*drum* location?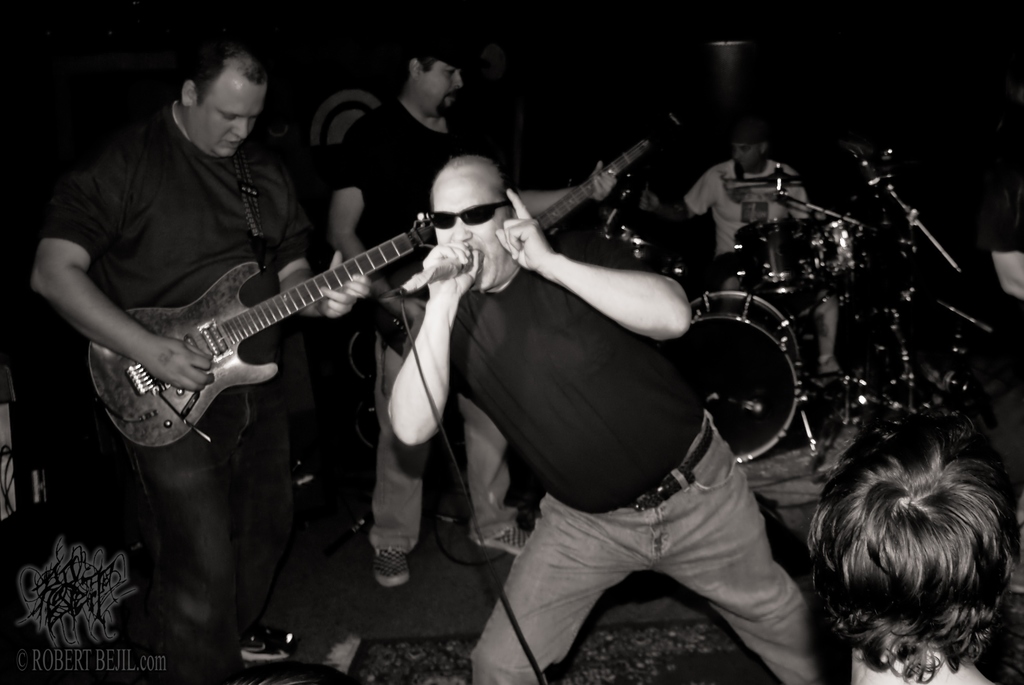
<bbox>809, 218, 871, 299</bbox>
